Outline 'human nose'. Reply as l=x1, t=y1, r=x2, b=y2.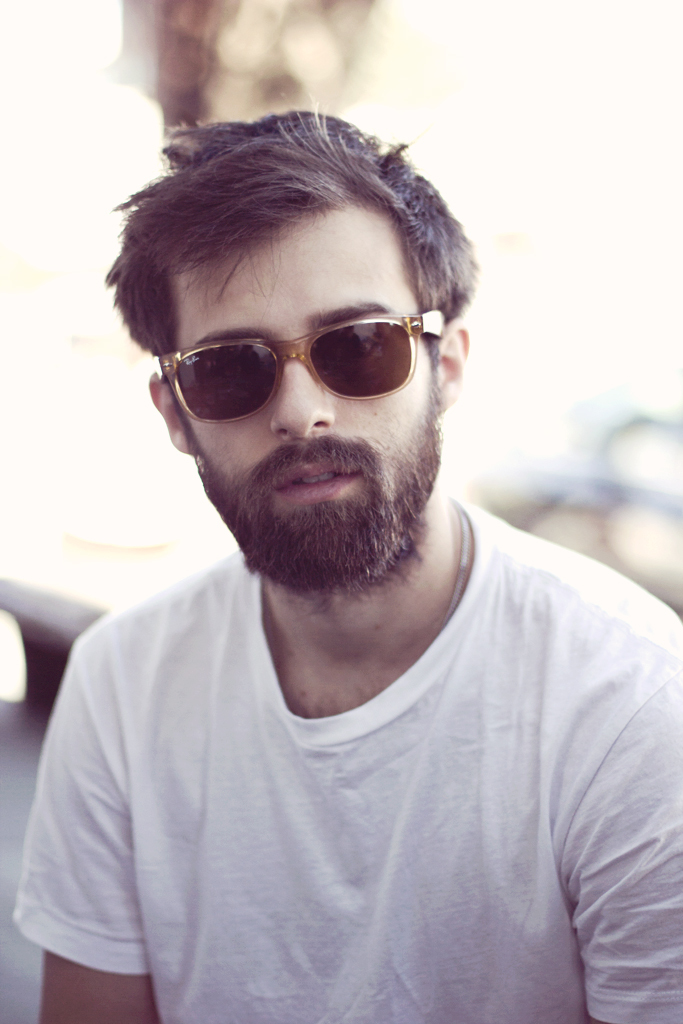
l=268, t=341, r=337, b=440.
